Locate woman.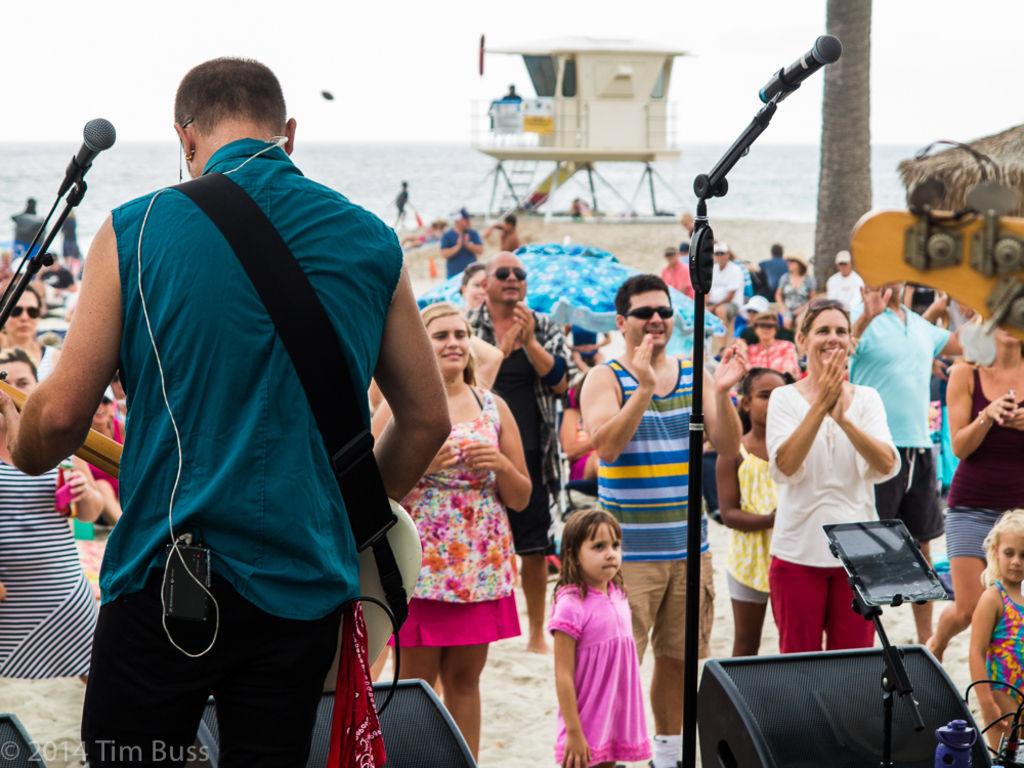
Bounding box: box(0, 276, 57, 381).
